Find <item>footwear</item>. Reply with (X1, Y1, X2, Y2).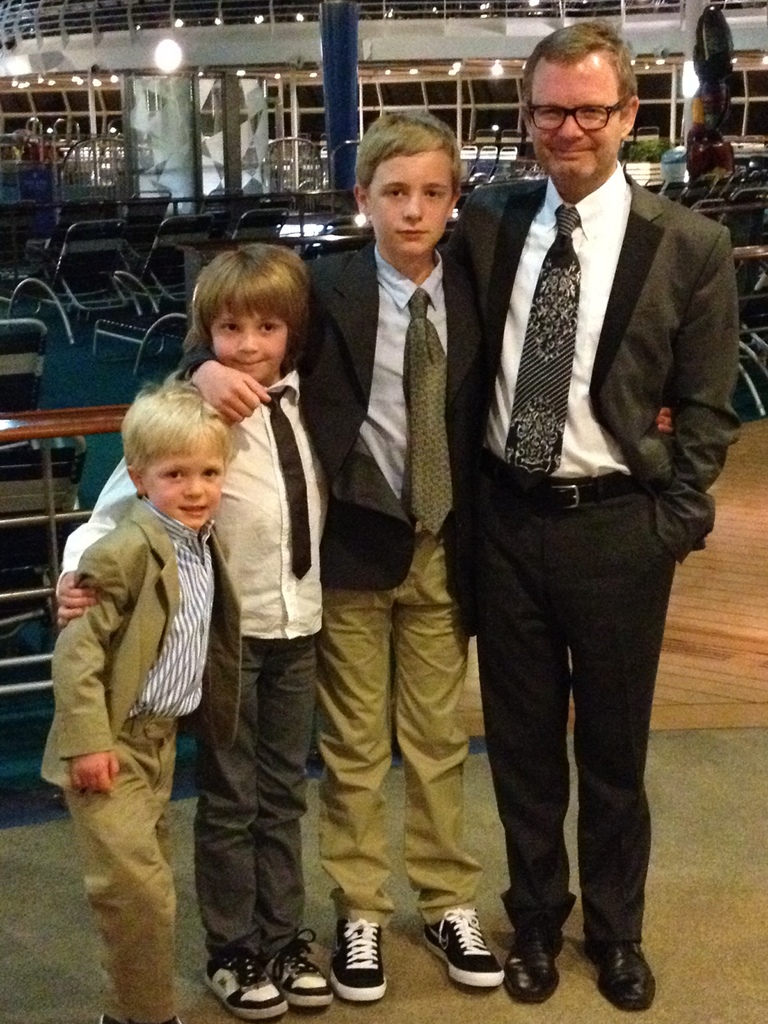
(593, 949, 646, 1007).
